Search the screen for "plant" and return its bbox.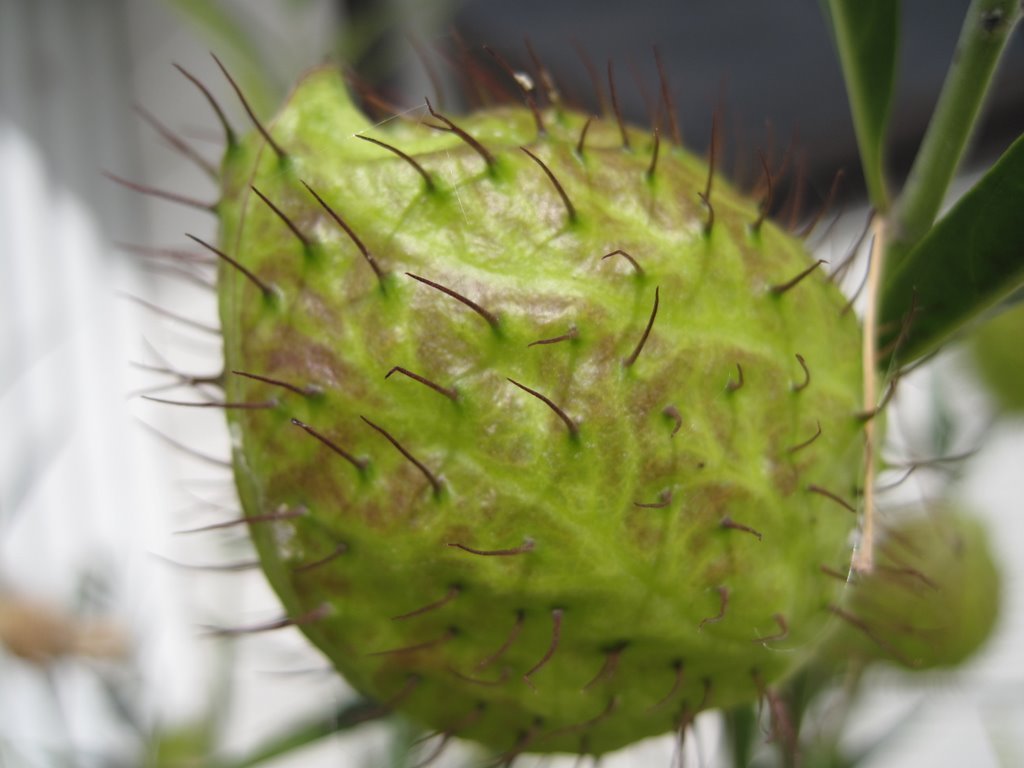
Found: pyautogui.locateOnScreen(62, 14, 1023, 753).
